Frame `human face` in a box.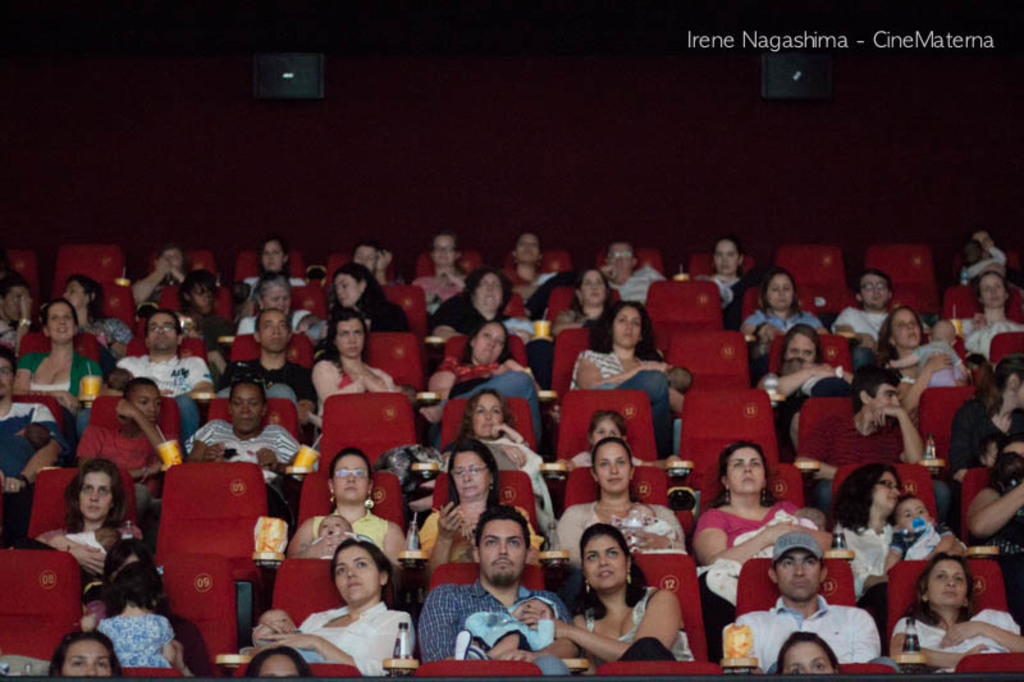
left=892, top=308, right=919, bottom=344.
